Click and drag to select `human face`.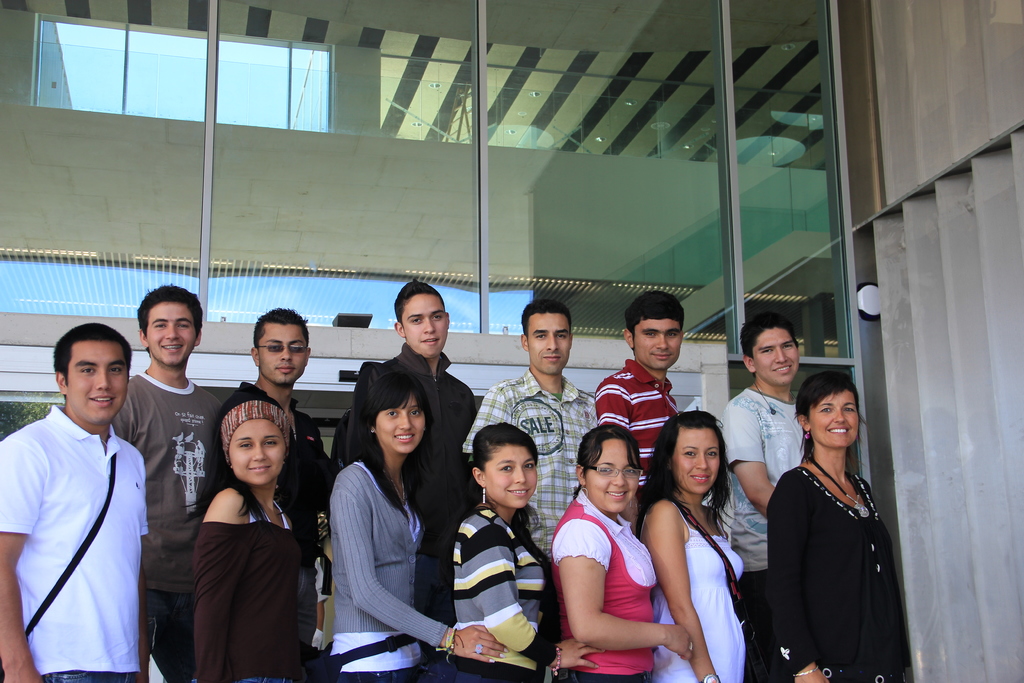
Selection: crop(808, 388, 861, 447).
